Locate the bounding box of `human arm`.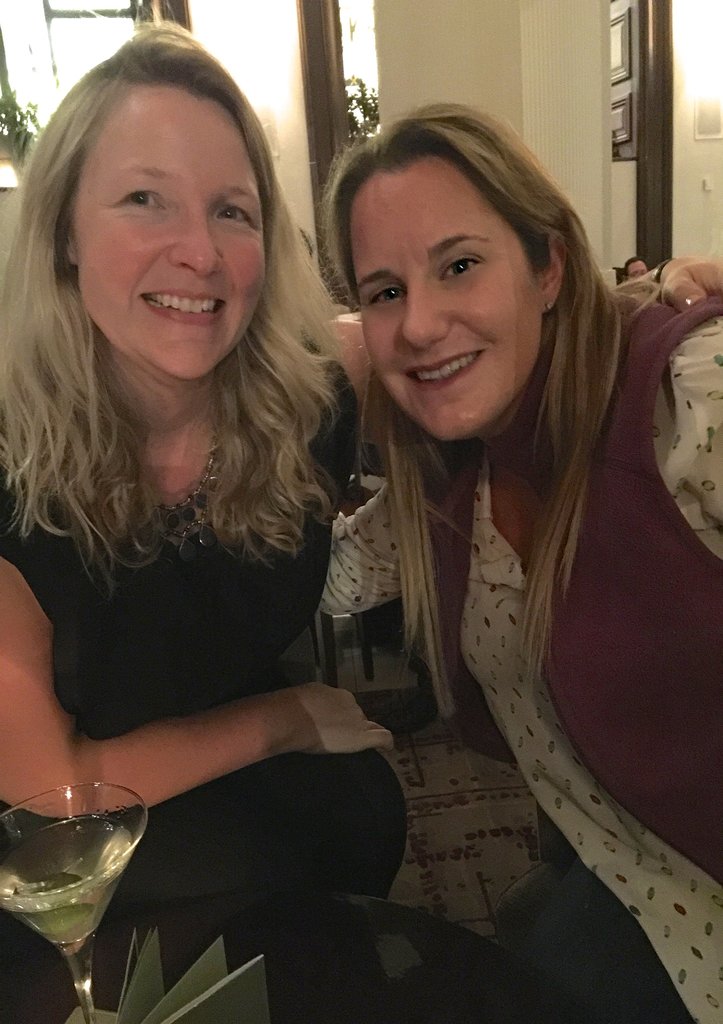
Bounding box: bbox=(0, 522, 392, 819).
